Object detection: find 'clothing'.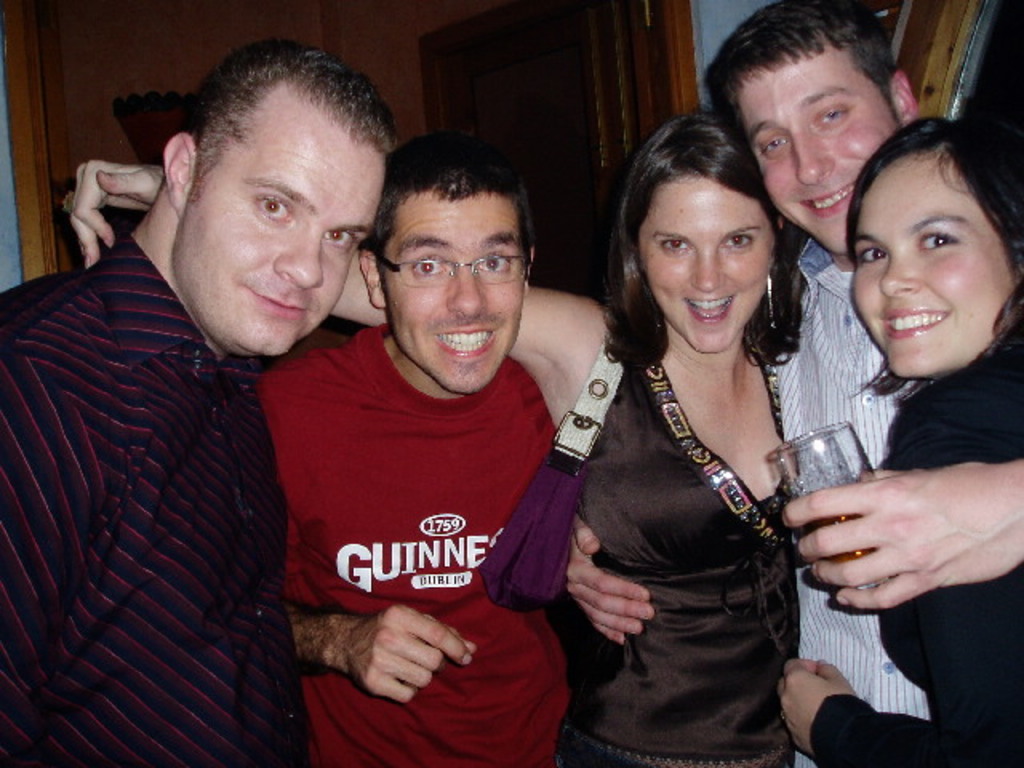
[570, 355, 802, 766].
